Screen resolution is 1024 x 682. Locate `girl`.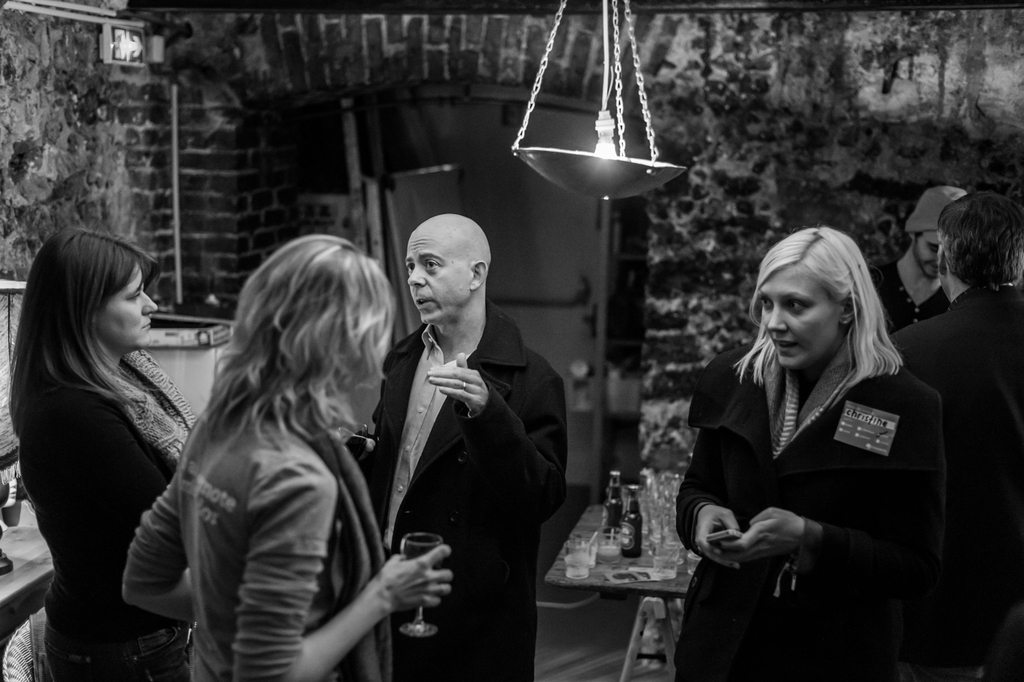
rect(8, 227, 196, 681).
